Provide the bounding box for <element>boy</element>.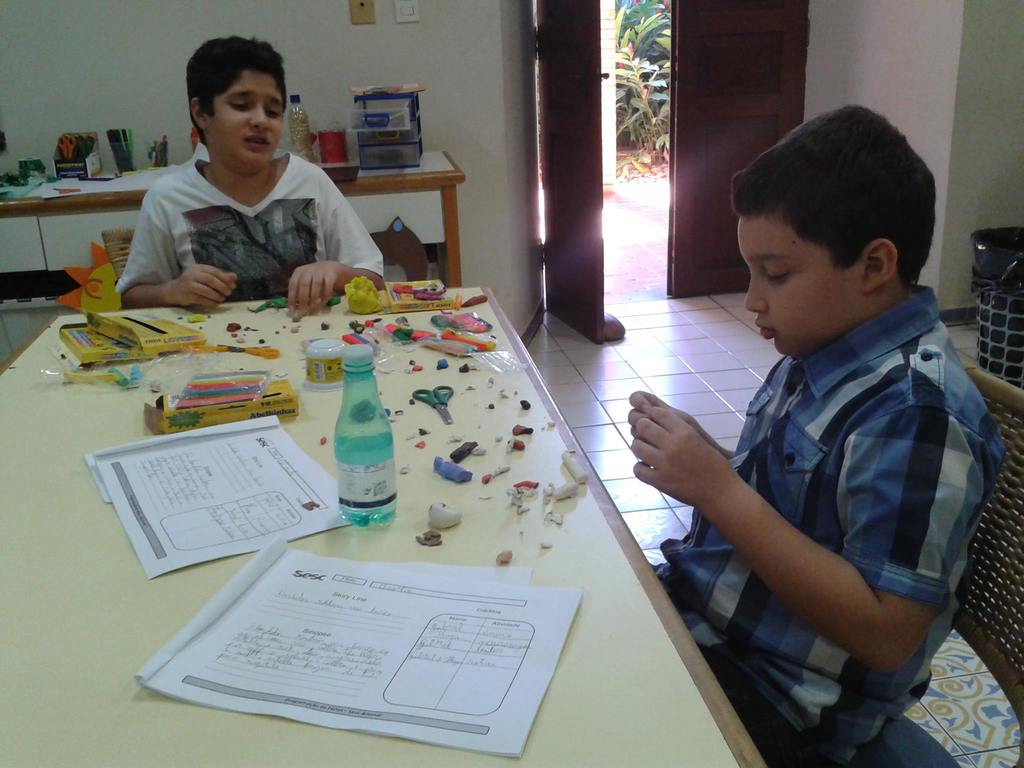
614/99/1005/767.
